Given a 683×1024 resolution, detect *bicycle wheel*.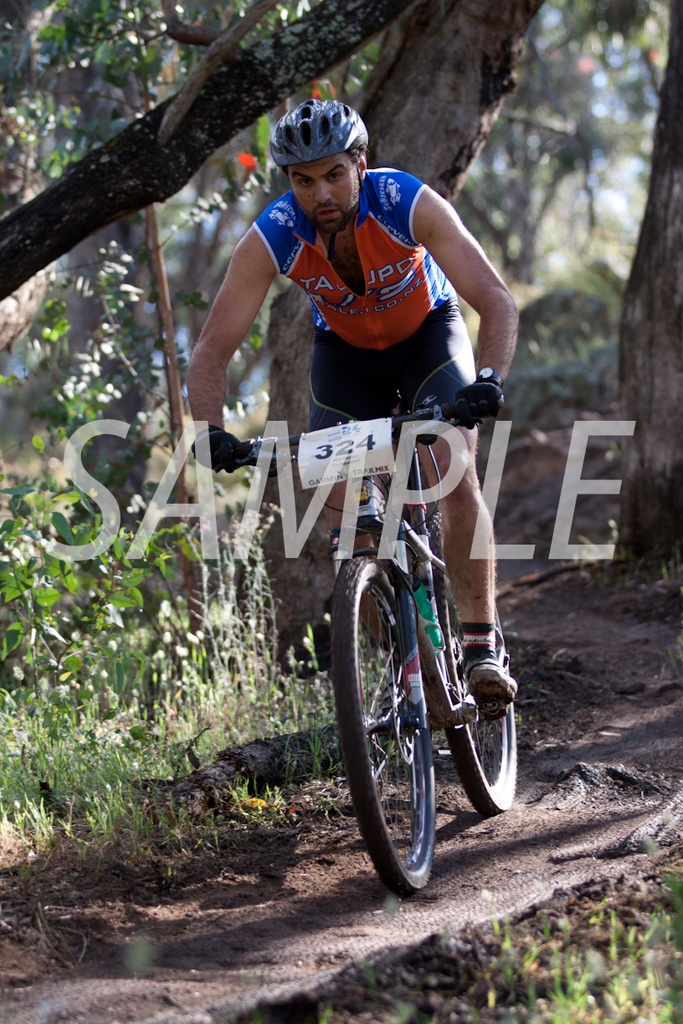
left=432, top=498, right=527, bottom=815.
